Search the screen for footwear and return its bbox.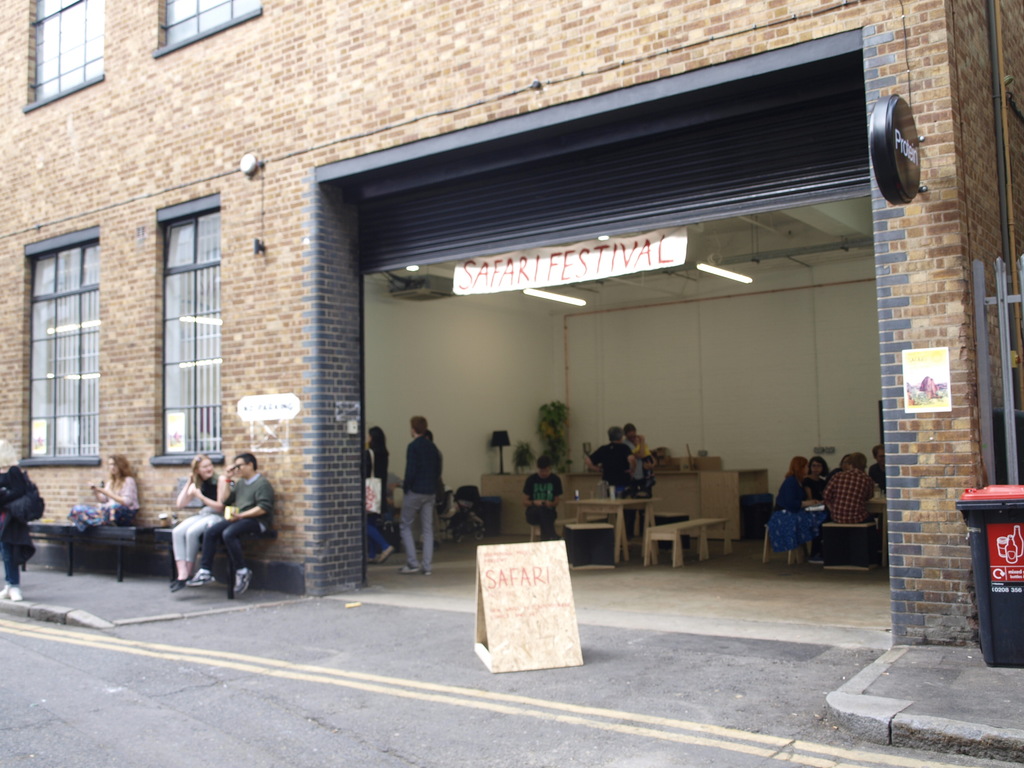
Found: x1=372 y1=542 x2=394 y2=567.
